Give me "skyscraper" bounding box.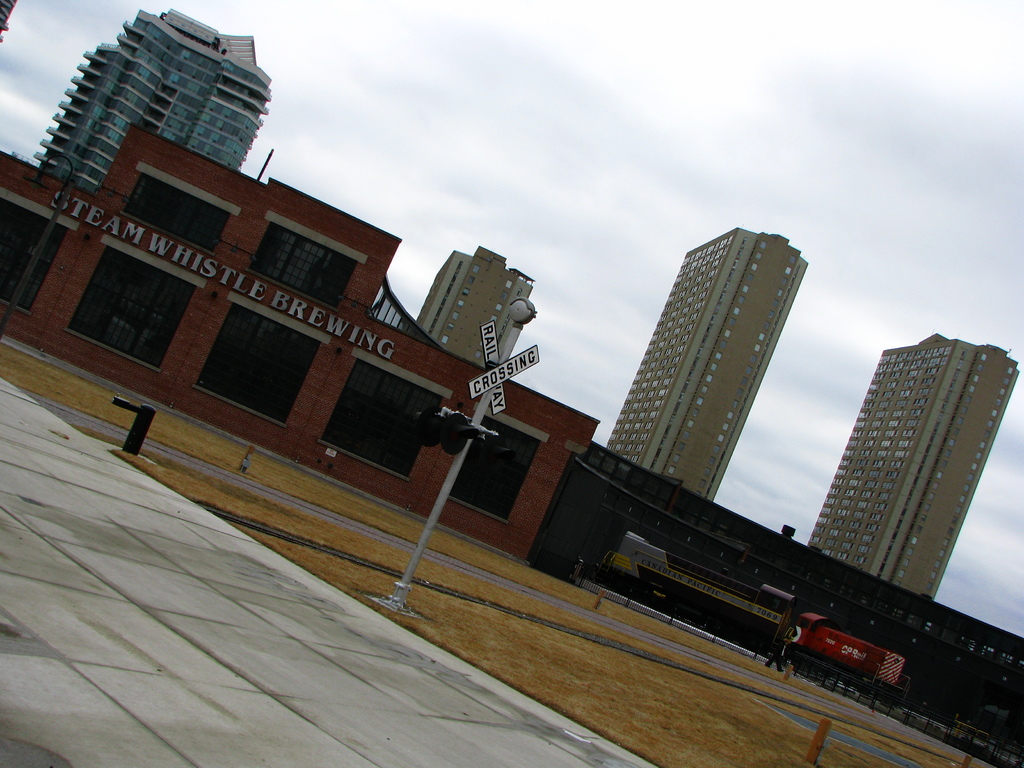
588:225:831:551.
